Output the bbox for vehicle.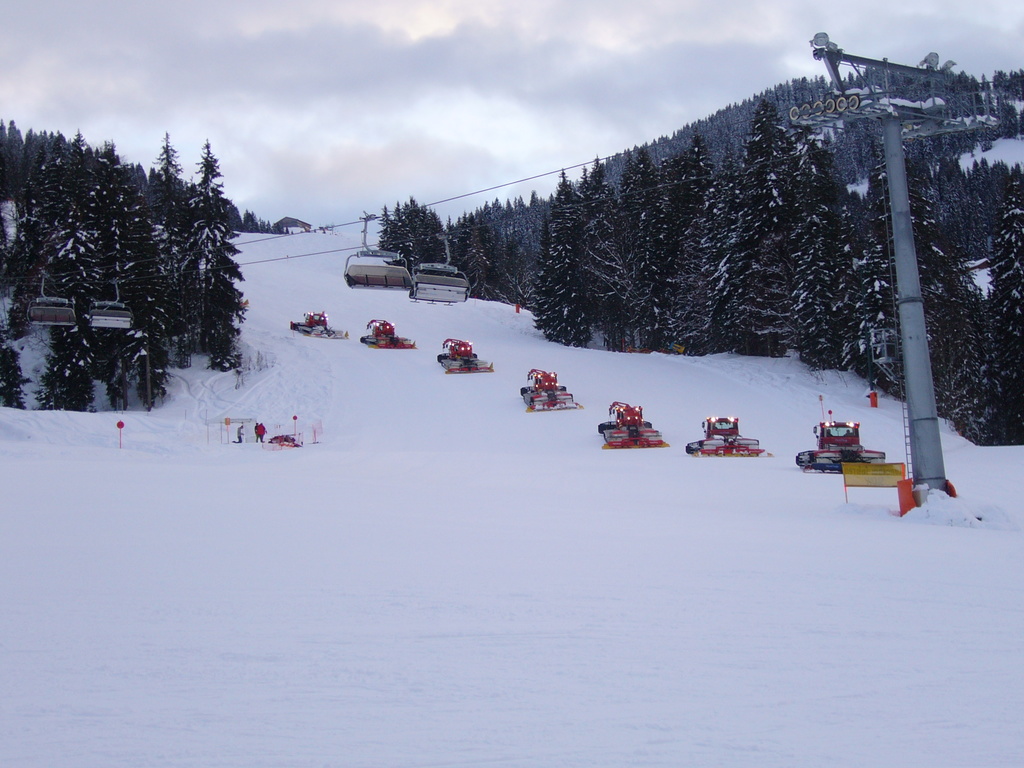
360, 319, 415, 348.
